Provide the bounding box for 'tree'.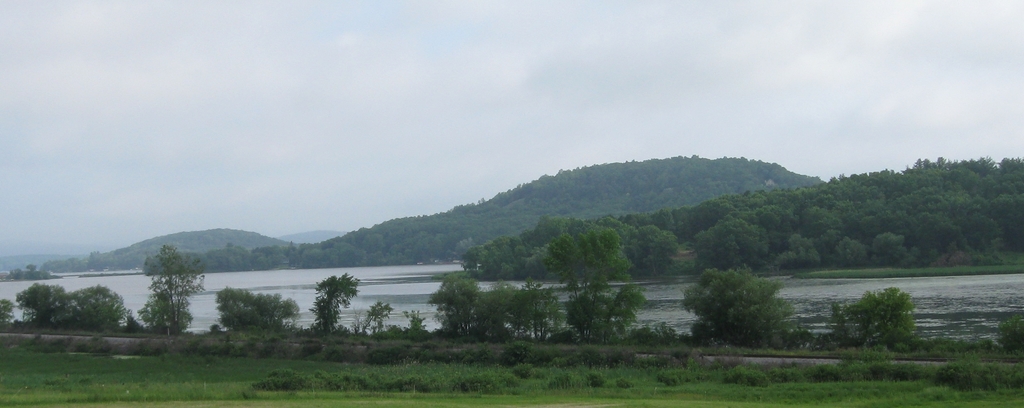
BBox(216, 287, 301, 334).
